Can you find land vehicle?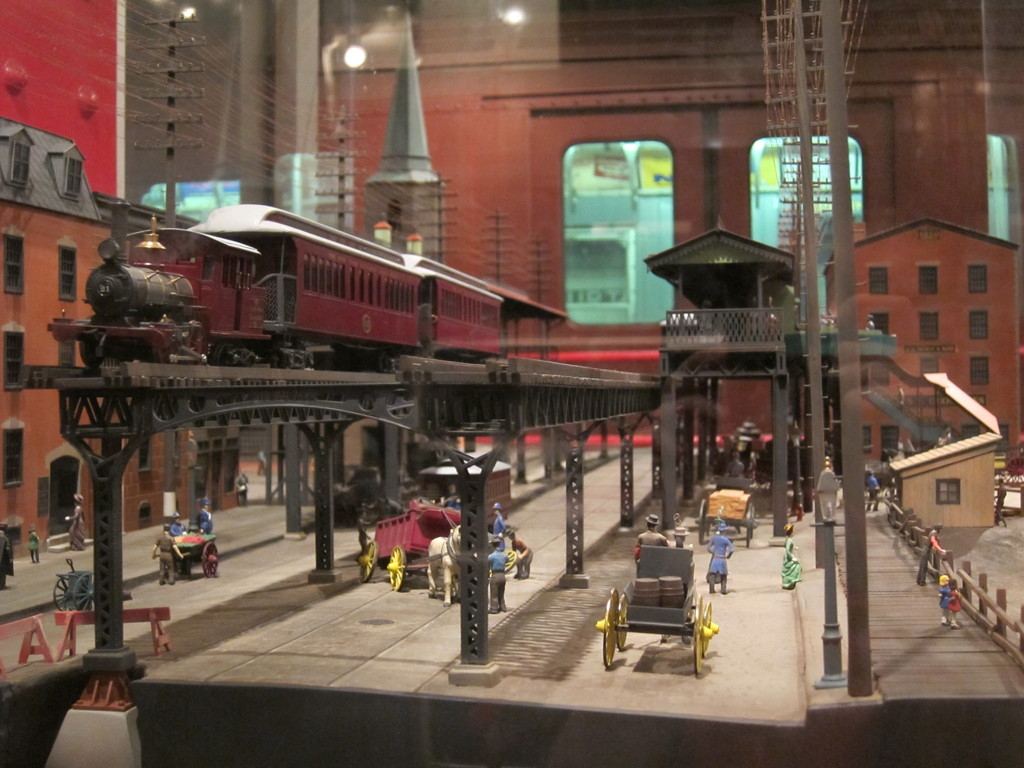
Yes, bounding box: box(349, 495, 463, 590).
